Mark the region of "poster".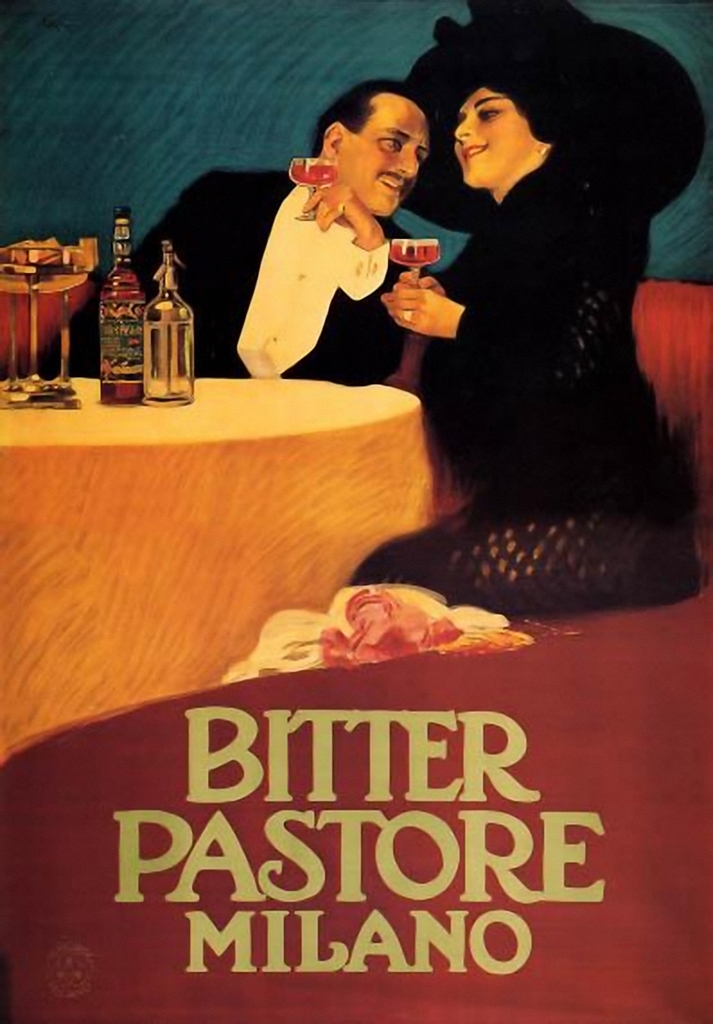
Region: BBox(0, 0, 712, 1023).
